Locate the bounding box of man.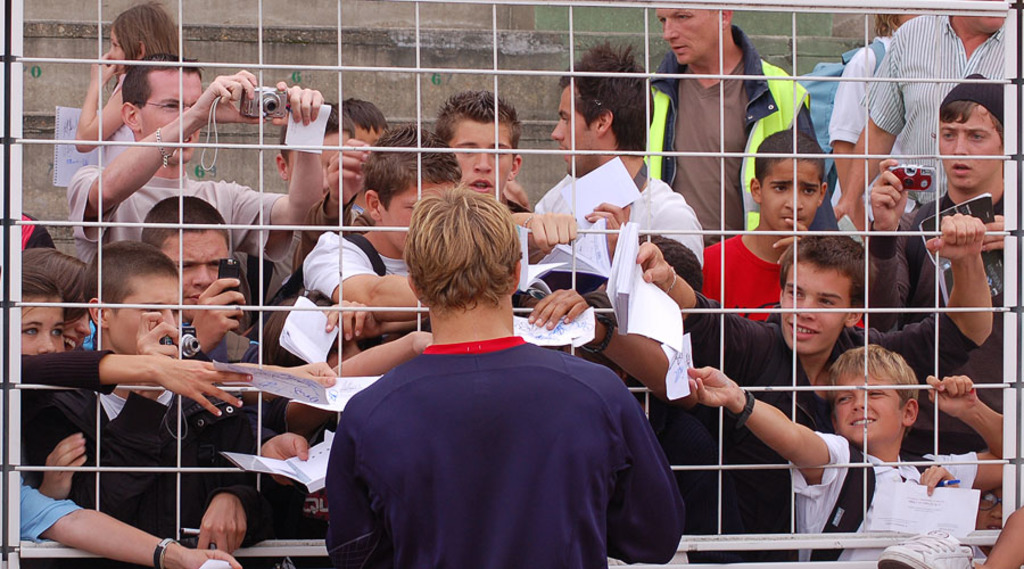
Bounding box: [left=826, top=5, right=1010, bottom=220].
